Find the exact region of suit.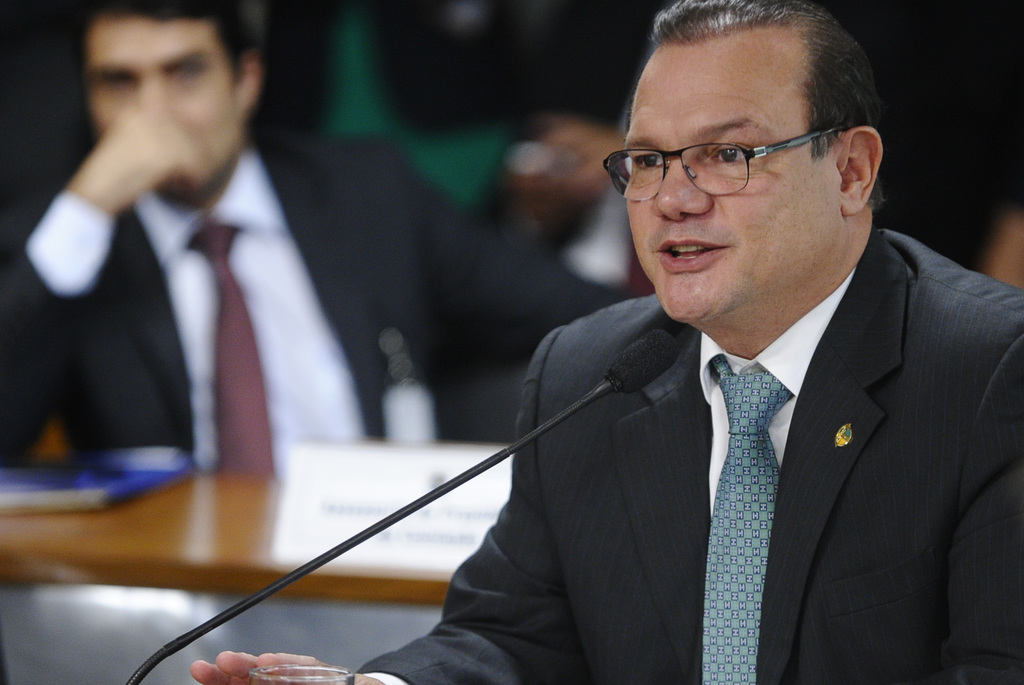
Exact region: [left=0, top=136, right=624, bottom=466].
